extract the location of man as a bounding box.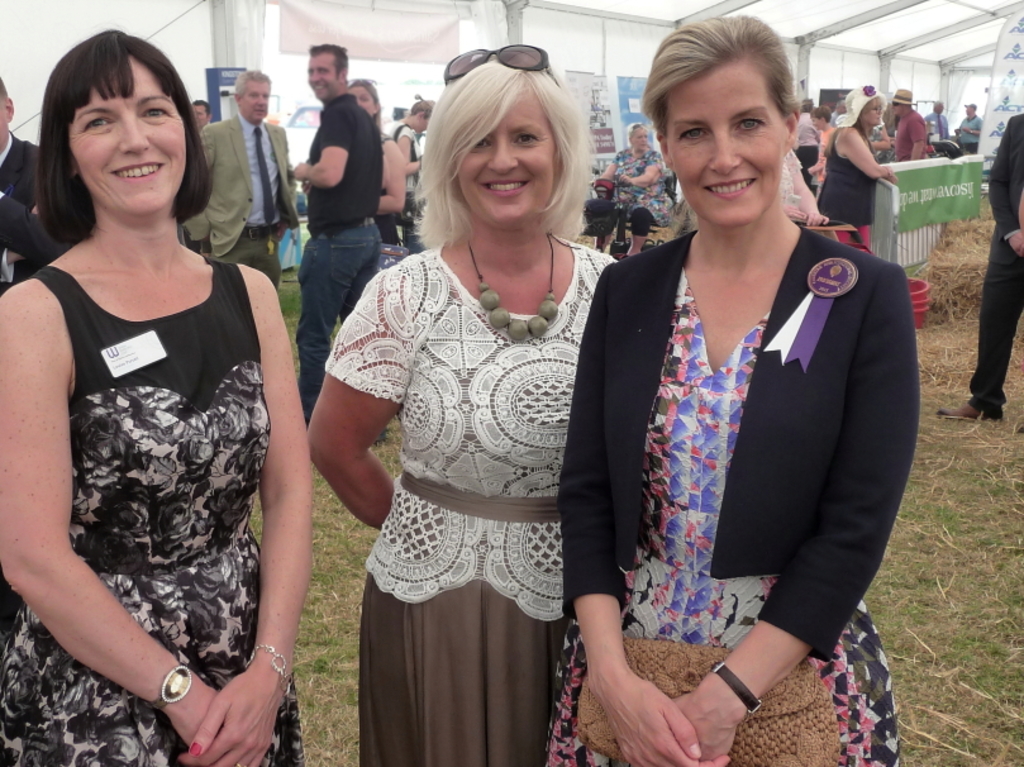
{"x1": 886, "y1": 87, "x2": 928, "y2": 159}.
